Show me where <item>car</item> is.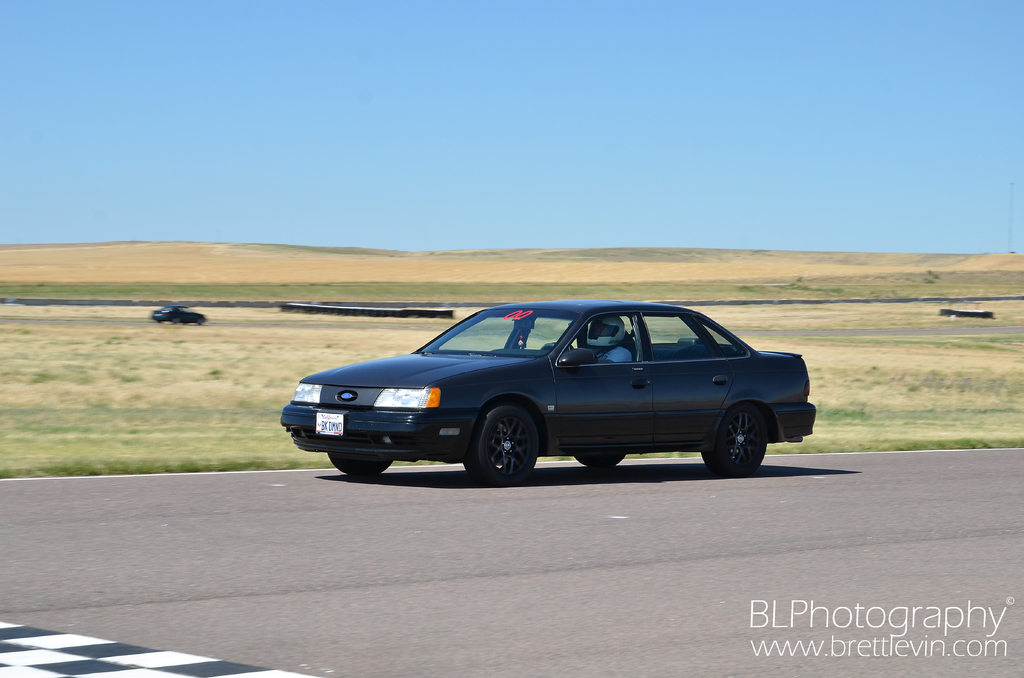
<item>car</item> is at select_region(275, 296, 822, 490).
